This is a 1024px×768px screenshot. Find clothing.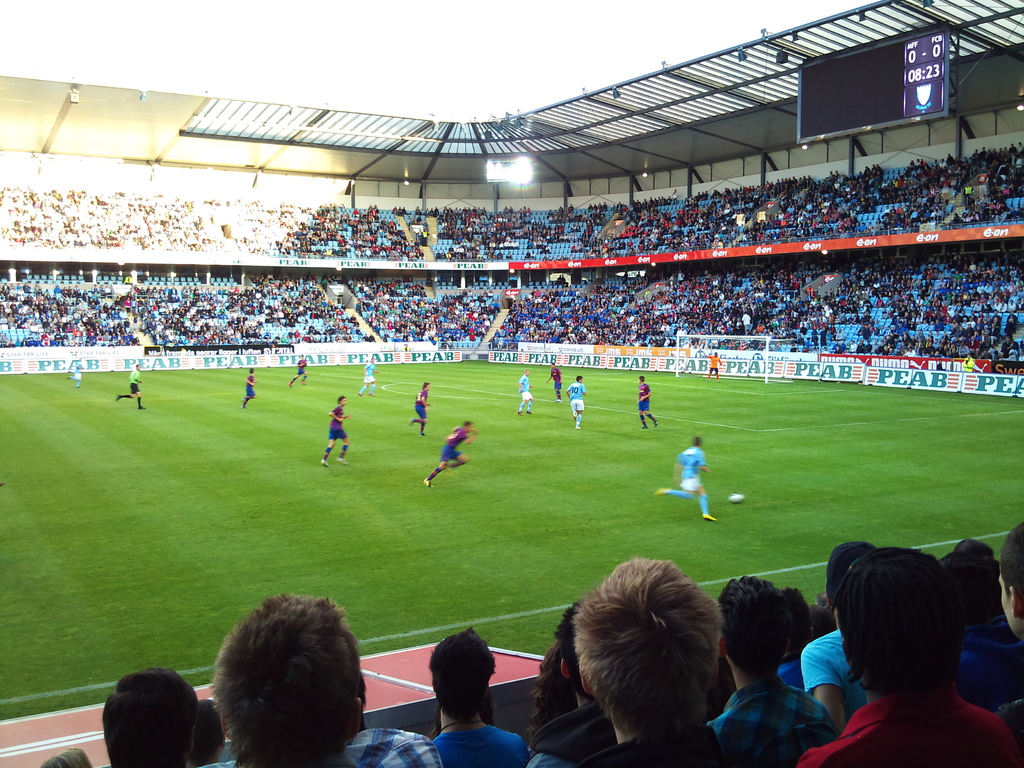
Bounding box: [442,423,472,460].
